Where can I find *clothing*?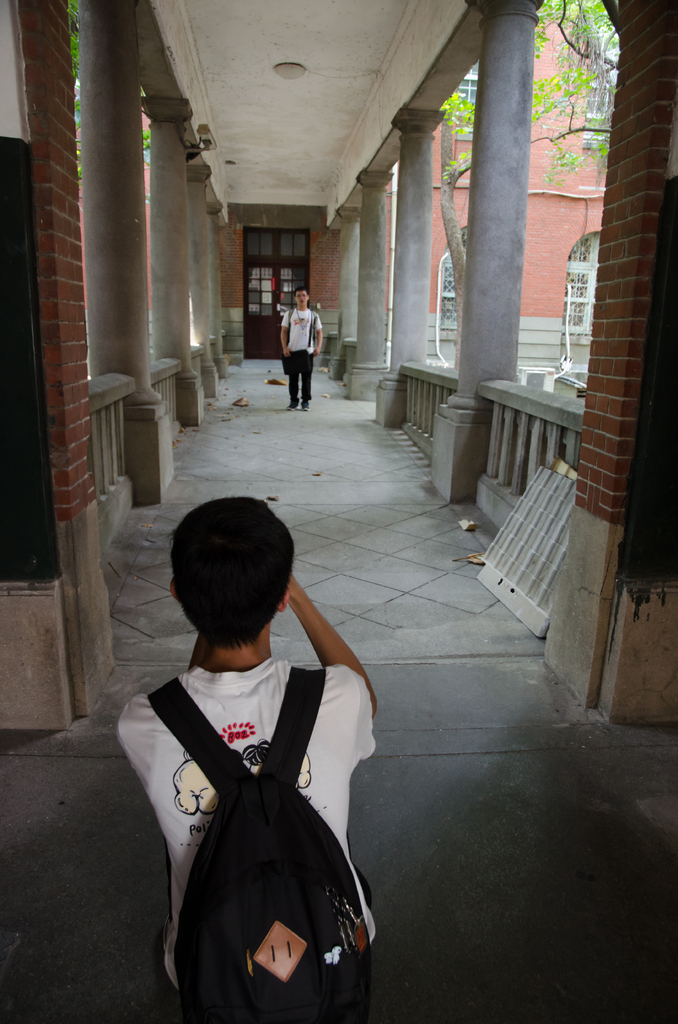
You can find it at [280,302,326,410].
